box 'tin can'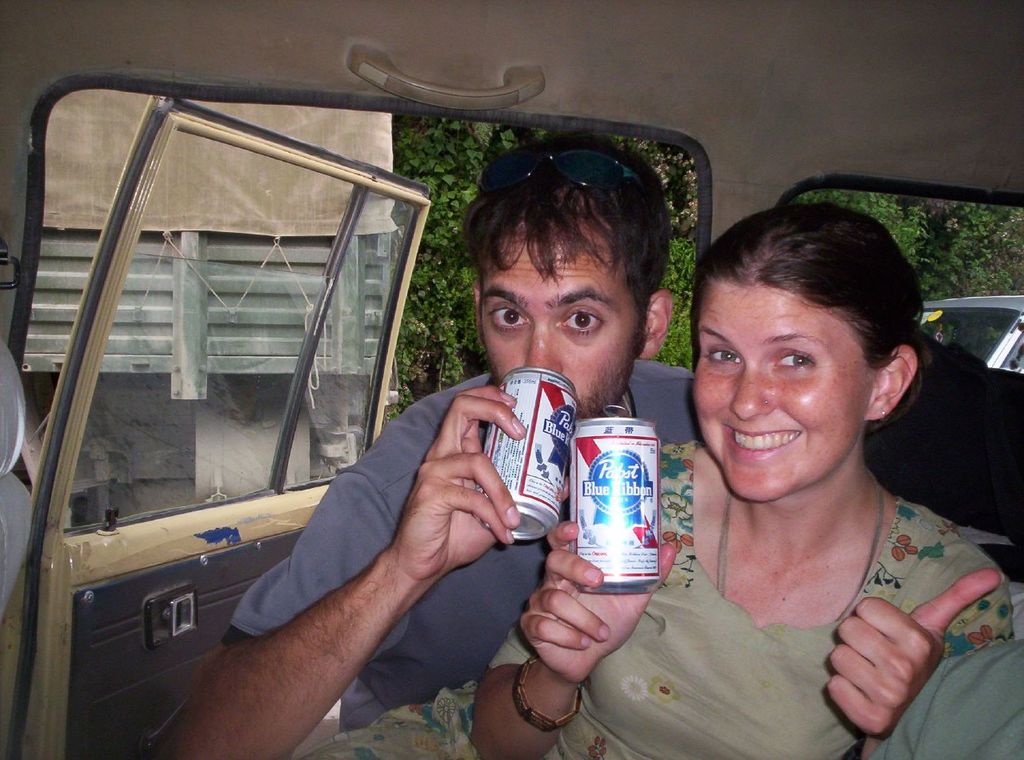
562, 406, 673, 606
